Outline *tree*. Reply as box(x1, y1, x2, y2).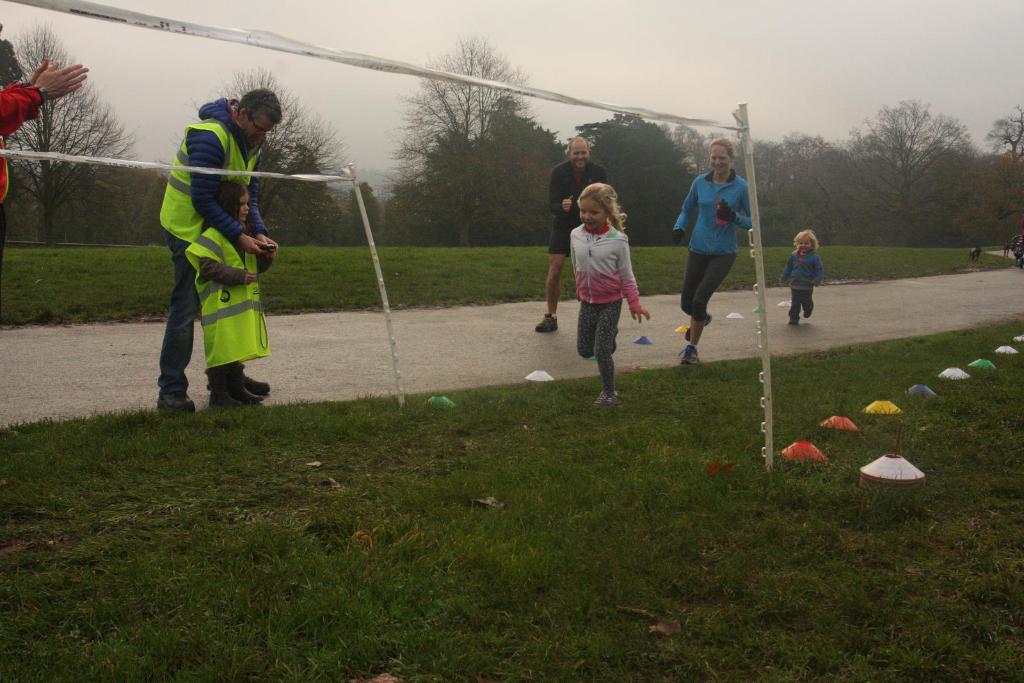
box(394, 42, 530, 204).
